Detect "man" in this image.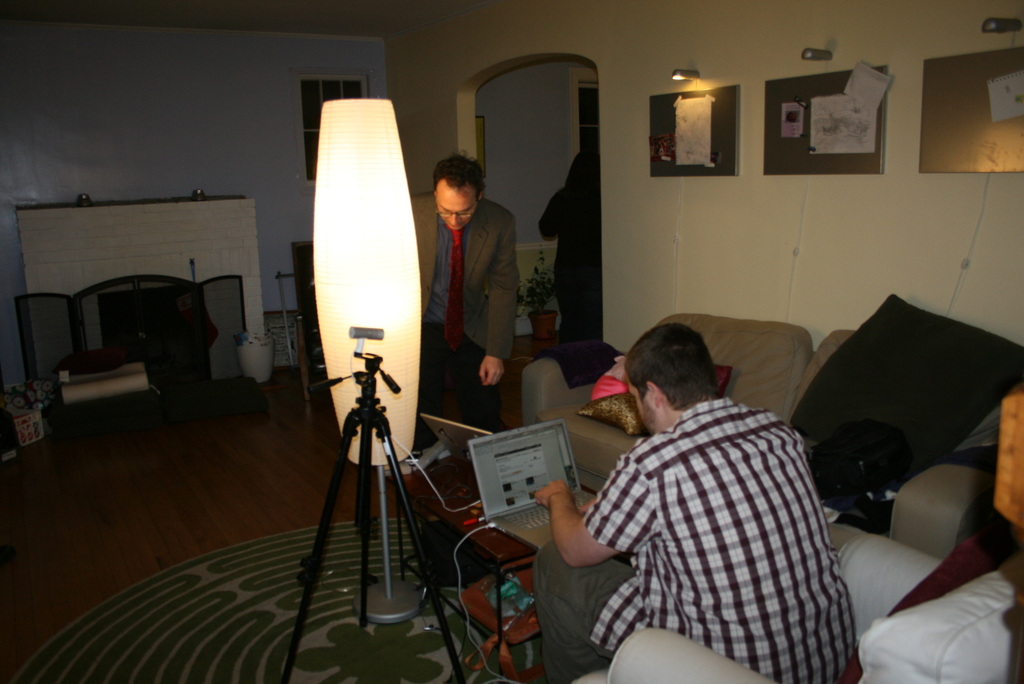
Detection: crop(568, 298, 861, 678).
